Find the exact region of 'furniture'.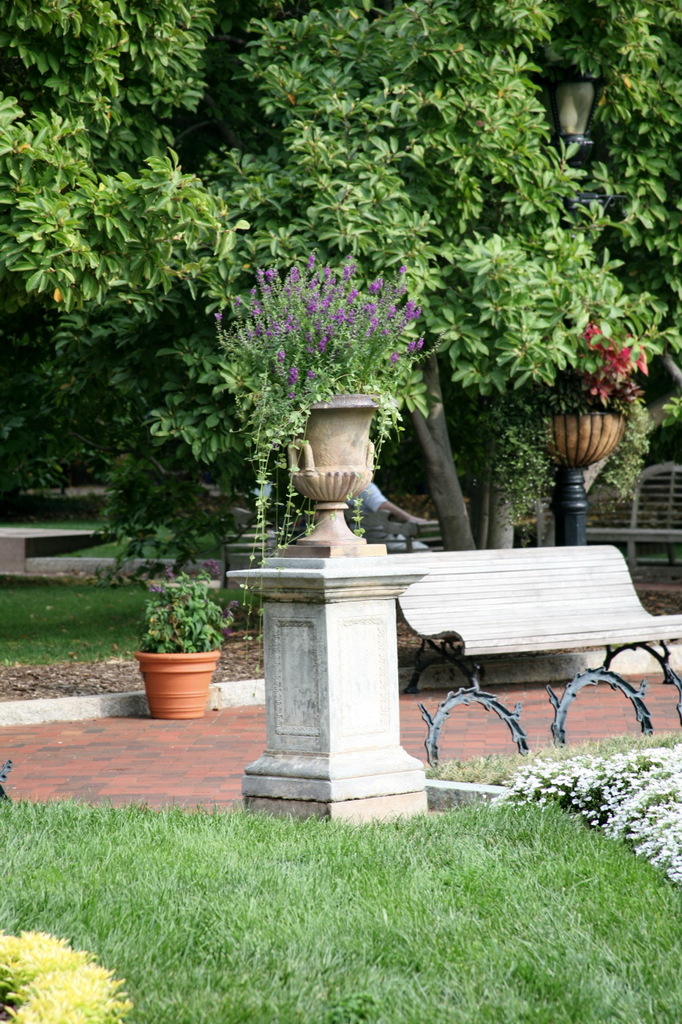
Exact region: [left=548, top=461, right=681, bottom=575].
